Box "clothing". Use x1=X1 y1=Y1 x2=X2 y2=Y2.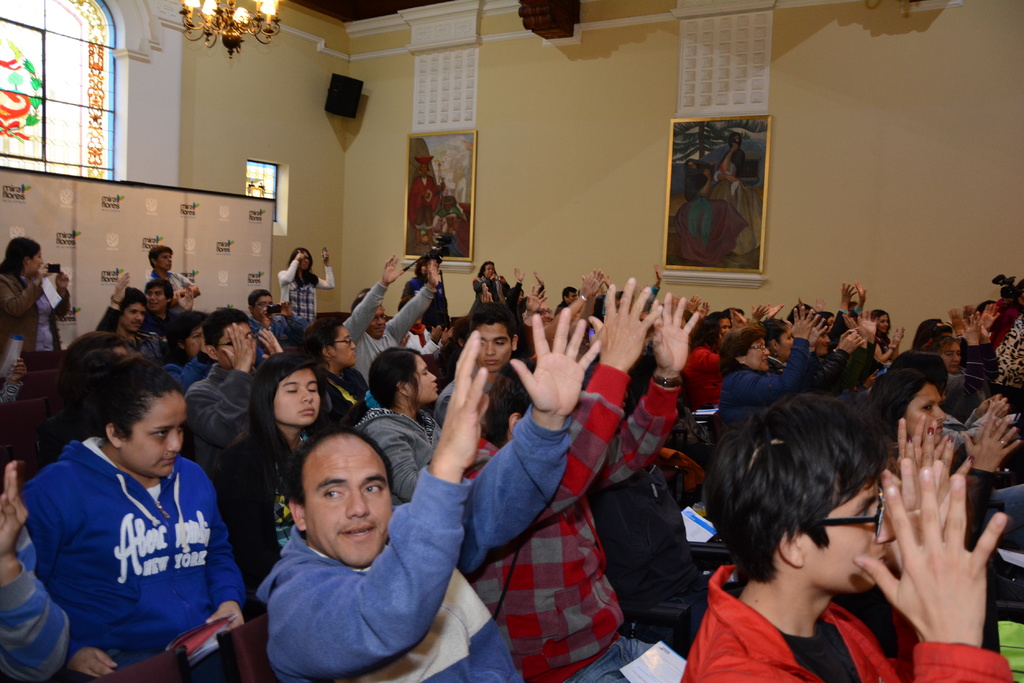
x1=339 y1=280 x2=435 y2=373.
